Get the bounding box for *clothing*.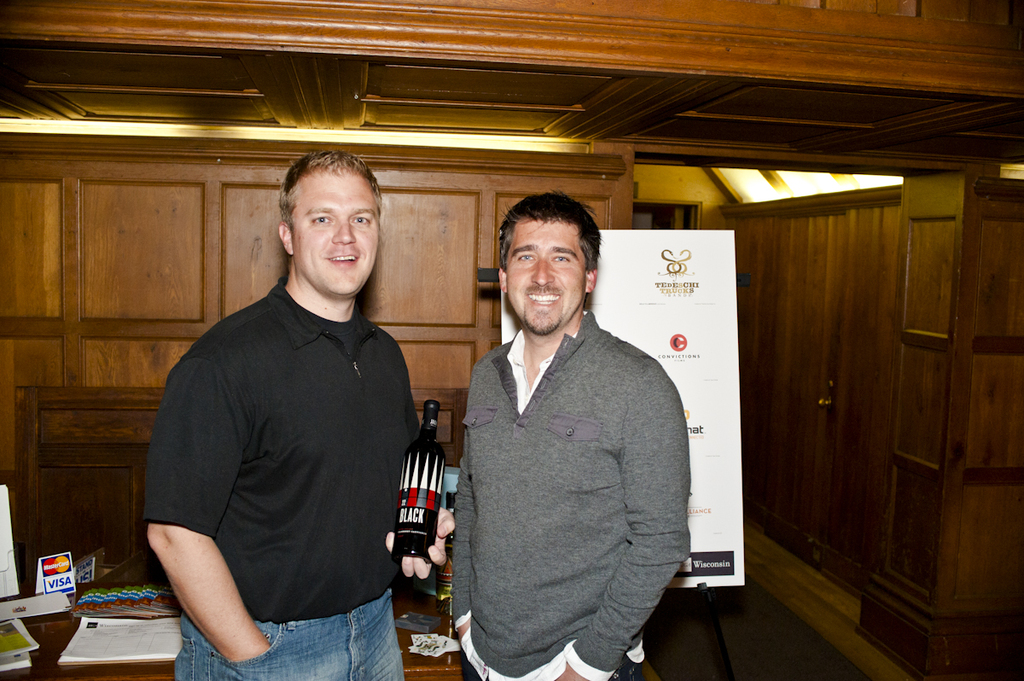
region(452, 313, 694, 680).
